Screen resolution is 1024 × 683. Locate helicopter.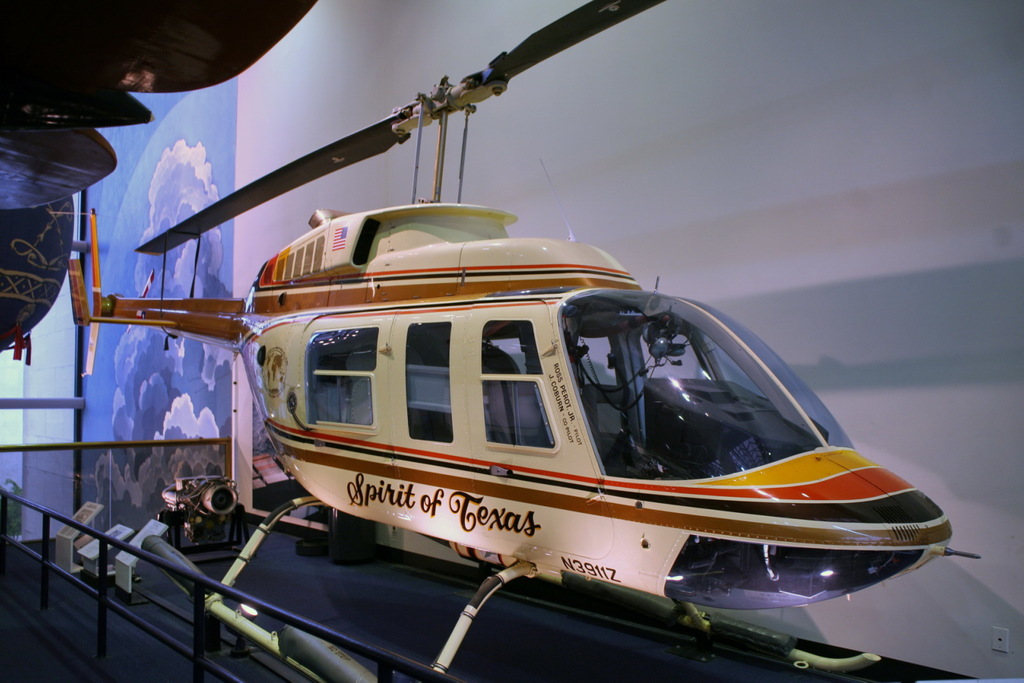
(left=68, top=0, right=983, bottom=682).
